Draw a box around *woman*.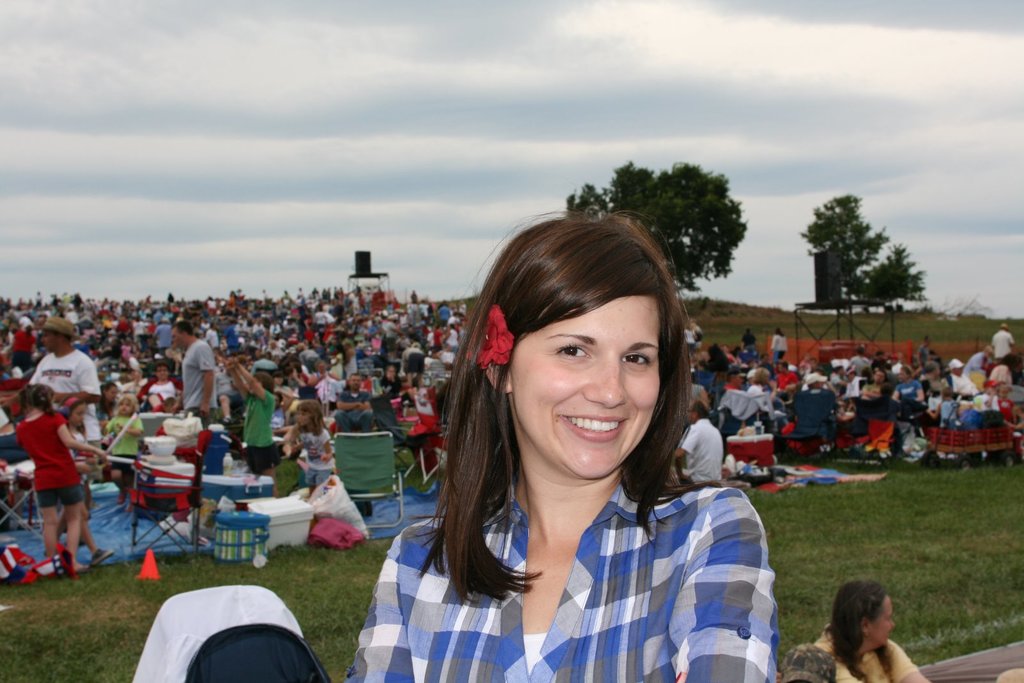
(348, 209, 781, 682).
